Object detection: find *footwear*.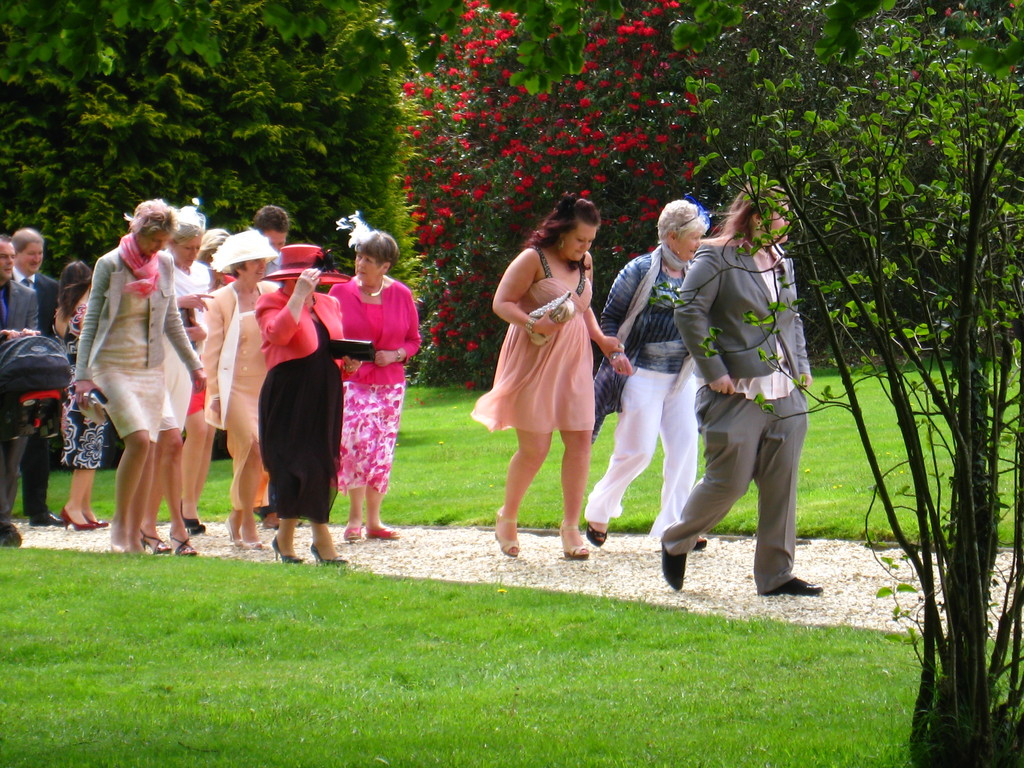
(689,532,707,554).
